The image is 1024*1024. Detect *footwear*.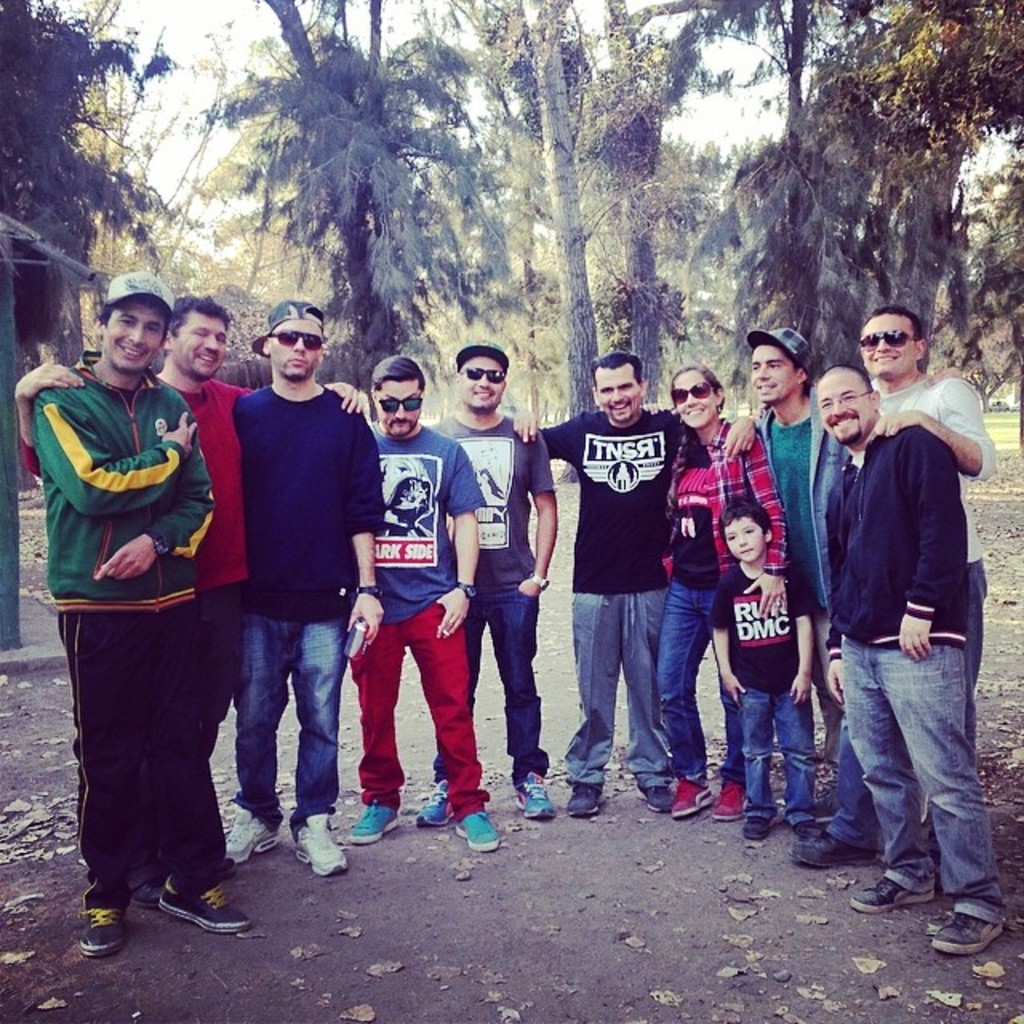
Detection: (459, 802, 498, 853).
